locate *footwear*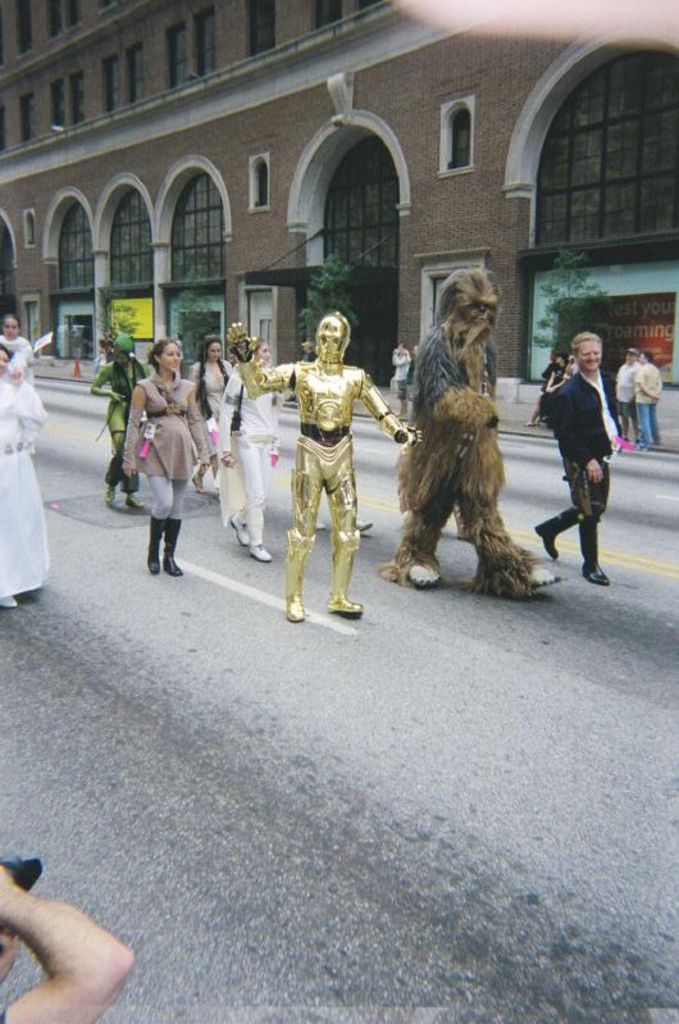
l=532, t=500, r=588, b=560
